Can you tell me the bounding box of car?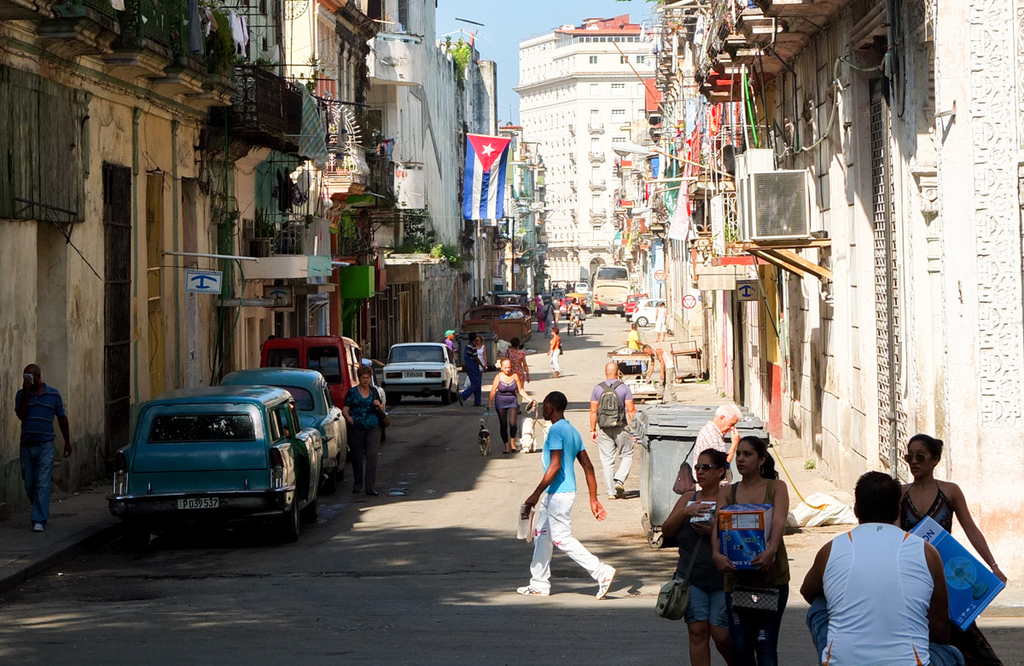
103/386/324/545.
